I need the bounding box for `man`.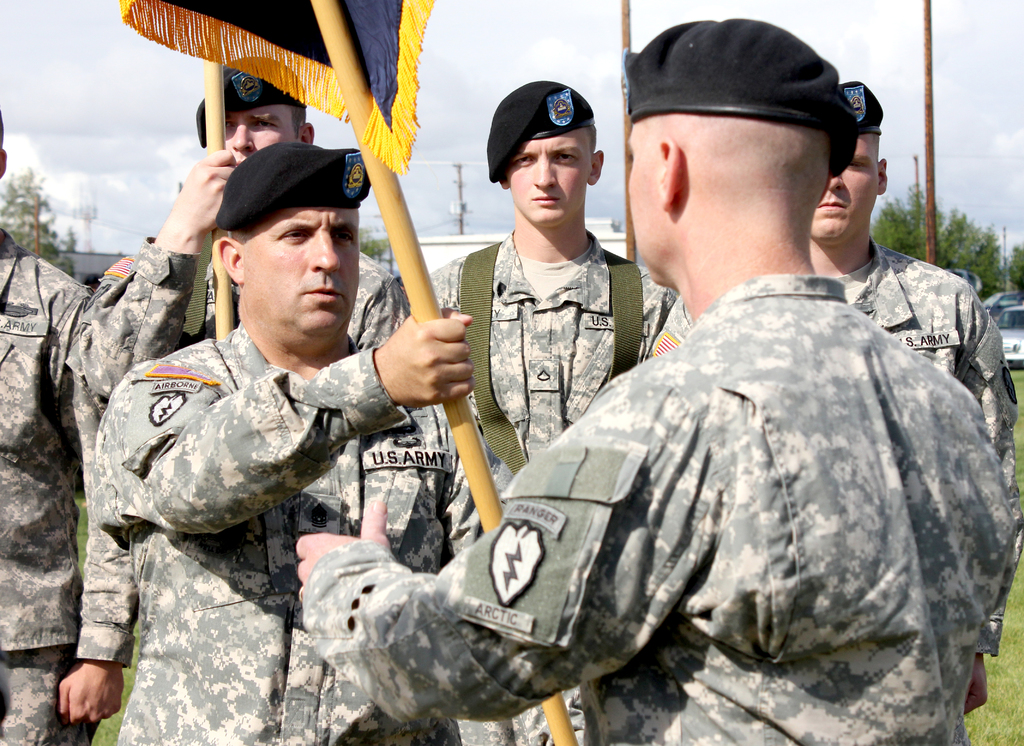
Here it is: (404,94,680,745).
